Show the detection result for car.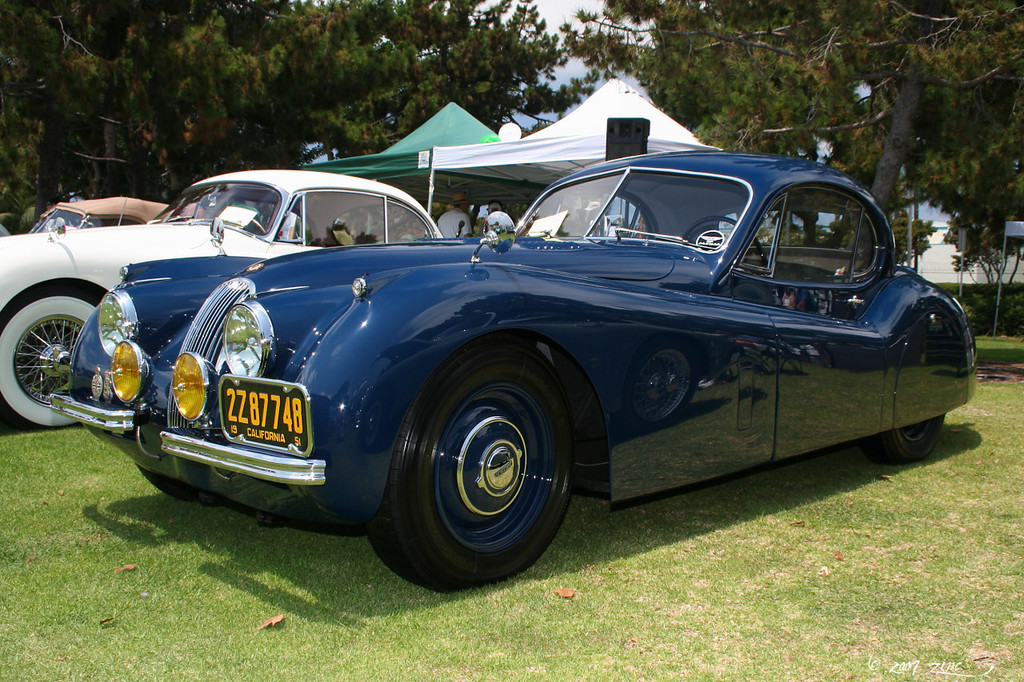
rect(13, 190, 190, 234).
